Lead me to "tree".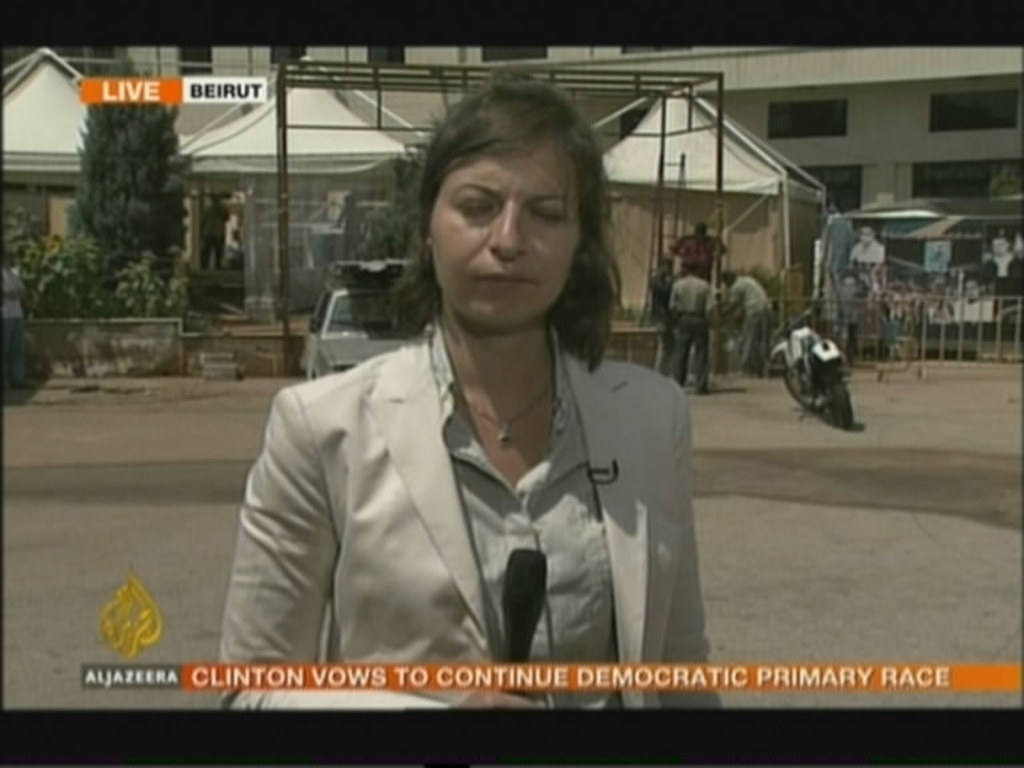
Lead to <region>51, 72, 199, 293</region>.
